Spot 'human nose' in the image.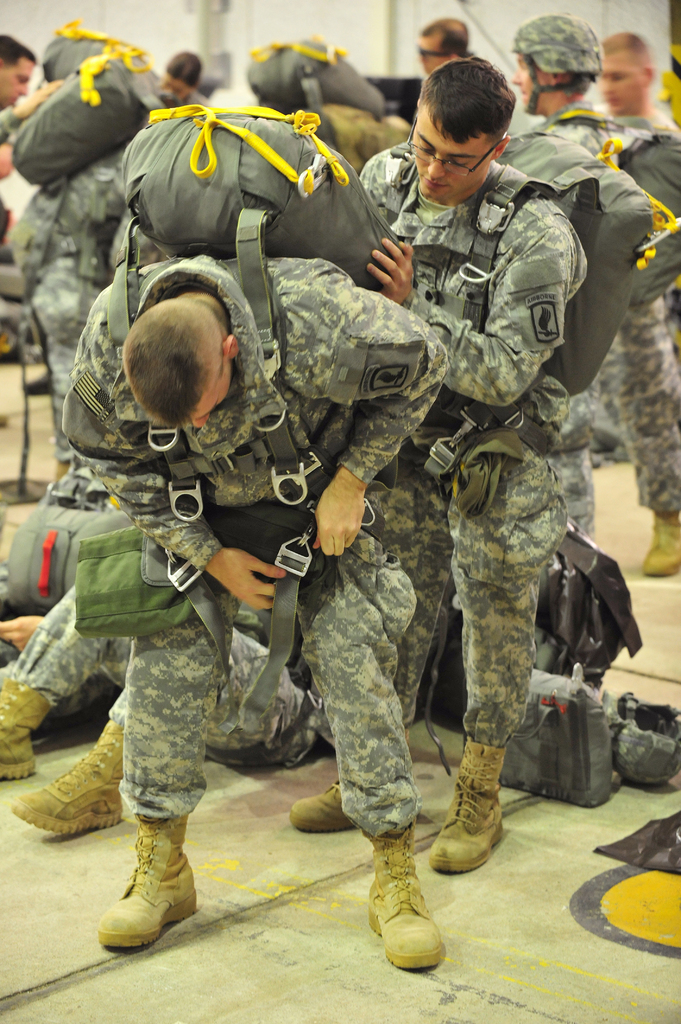
'human nose' found at (508,66,521,89).
